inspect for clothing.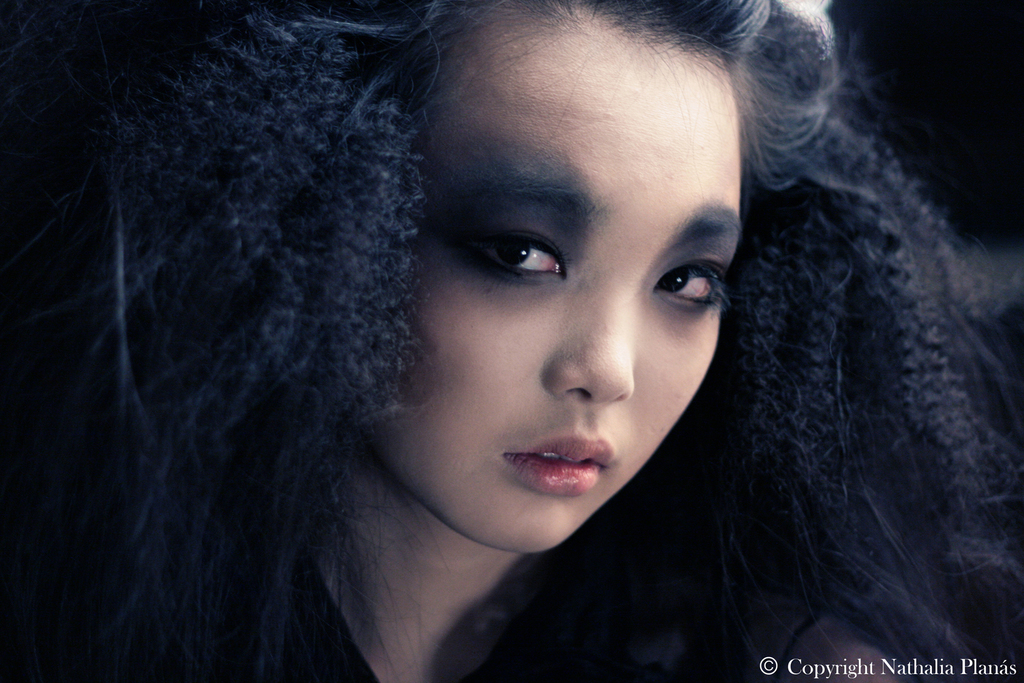
Inspection: <region>23, 554, 838, 682</region>.
